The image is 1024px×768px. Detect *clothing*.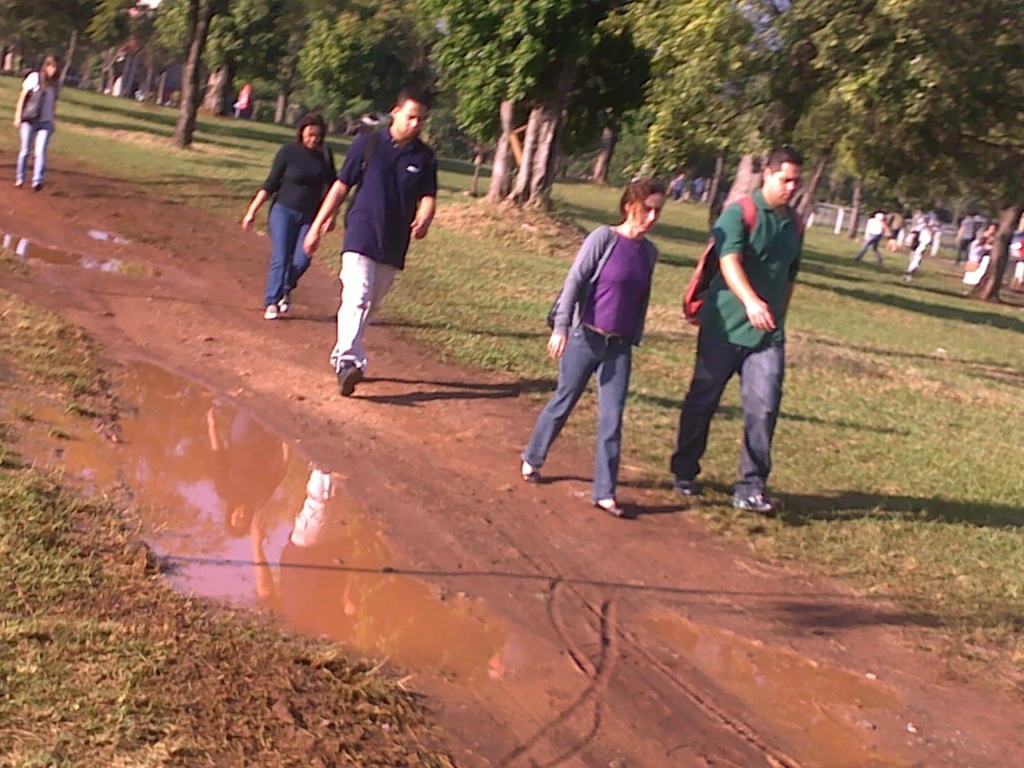
Detection: <box>520,227,661,498</box>.
